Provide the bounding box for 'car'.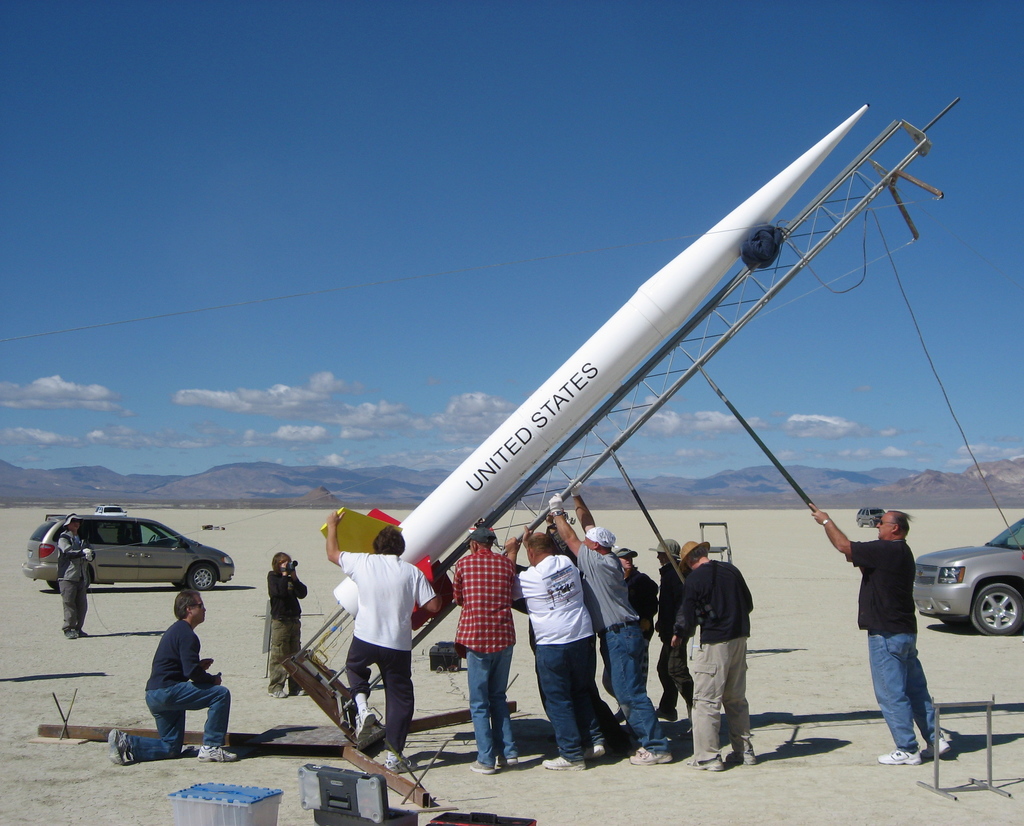
l=20, t=505, r=232, b=592.
